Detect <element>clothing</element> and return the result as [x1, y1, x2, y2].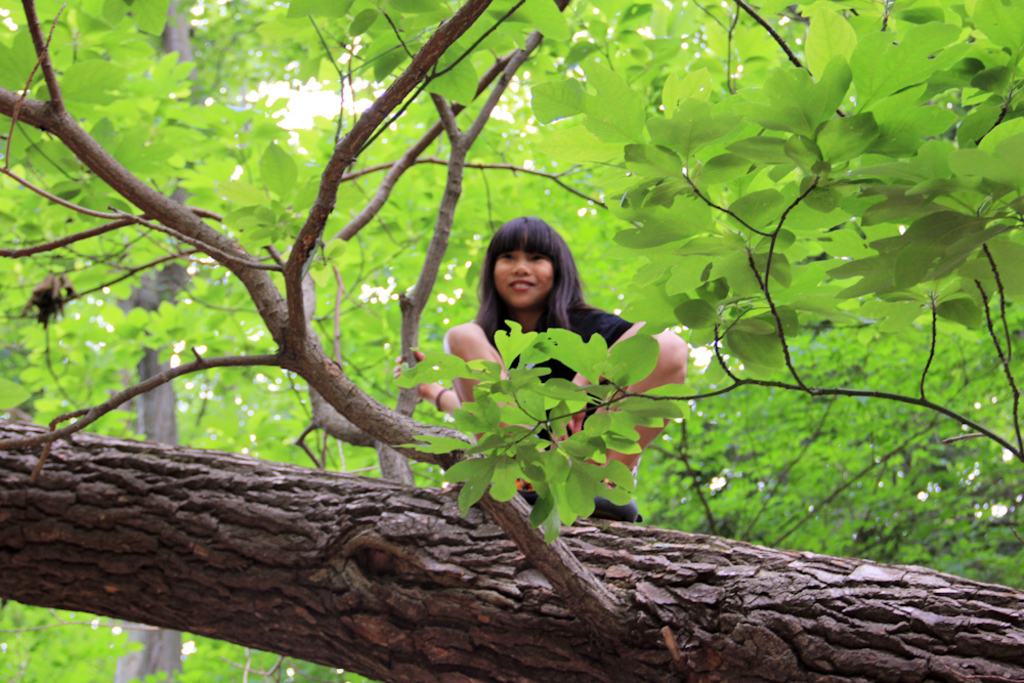
[483, 293, 633, 431].
